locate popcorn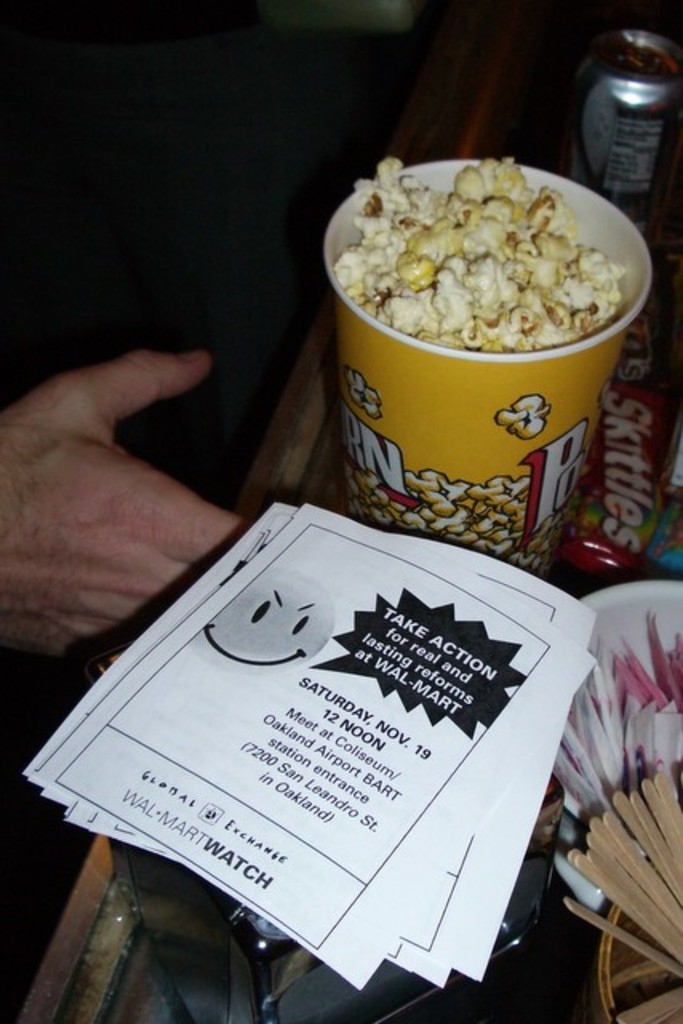
497/387/555/438
